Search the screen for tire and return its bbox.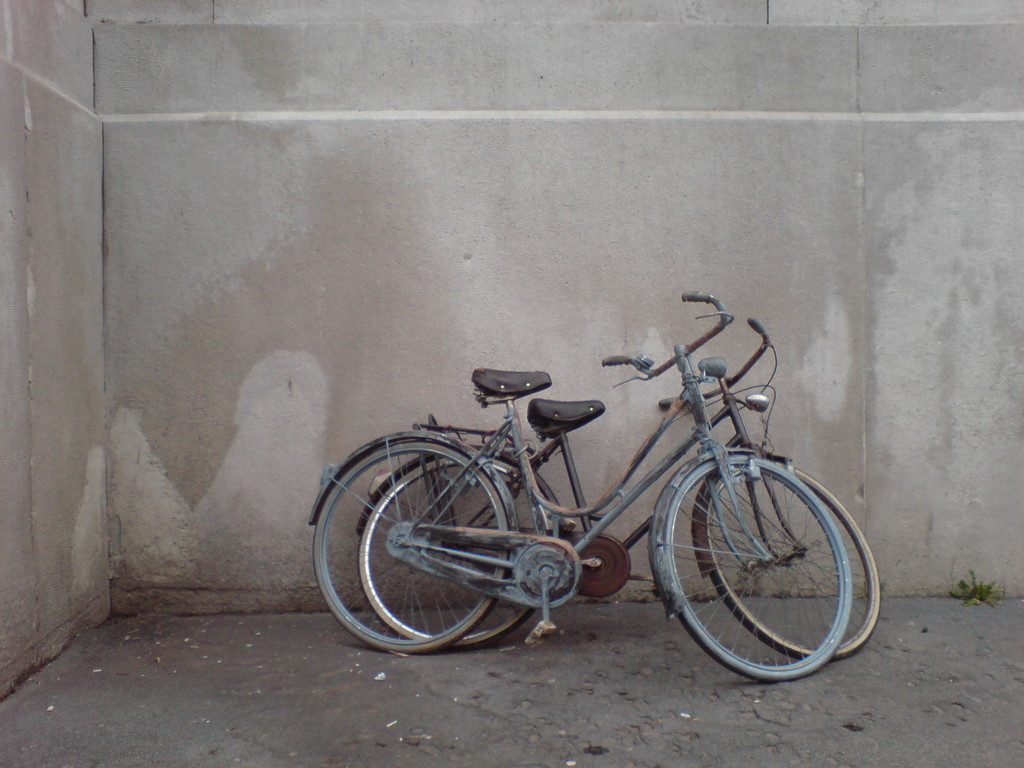
Found: {"left": 359, "top": 456, "right": 545, "bottom": 649}.
